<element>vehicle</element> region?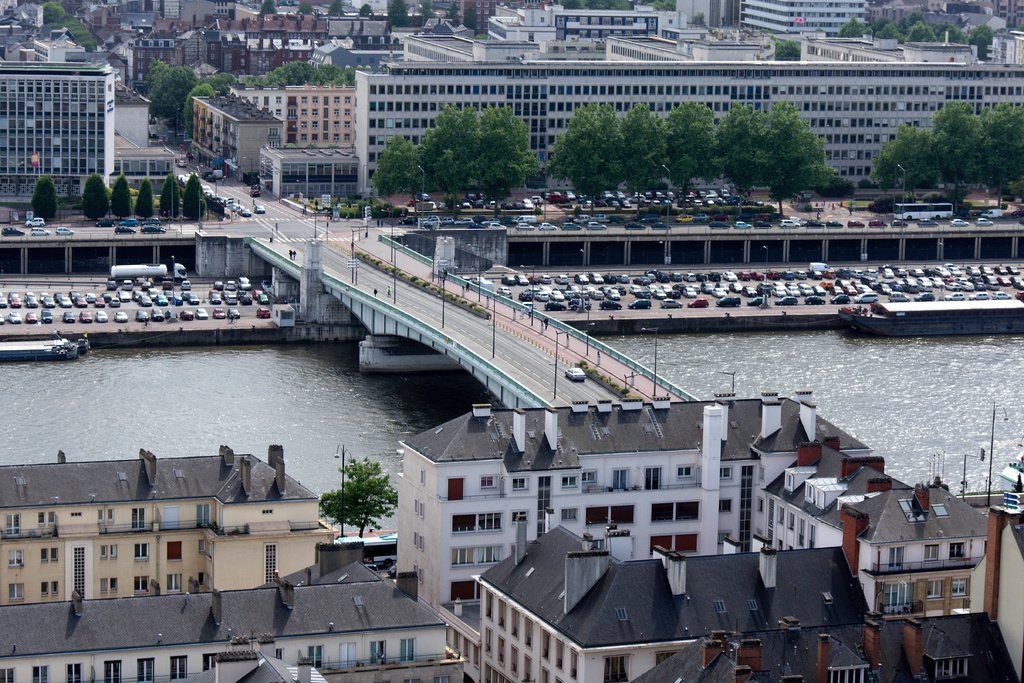
box(148, 308, 166, 322)
